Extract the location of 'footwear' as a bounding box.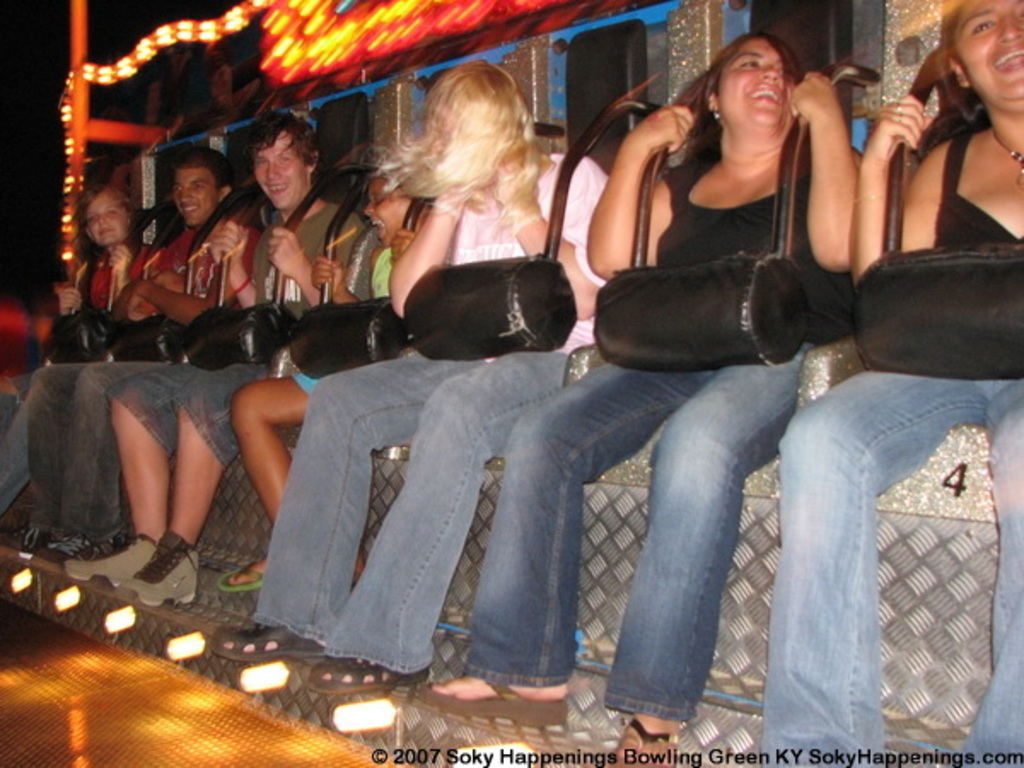
crop(304, 650, 425, 689).
